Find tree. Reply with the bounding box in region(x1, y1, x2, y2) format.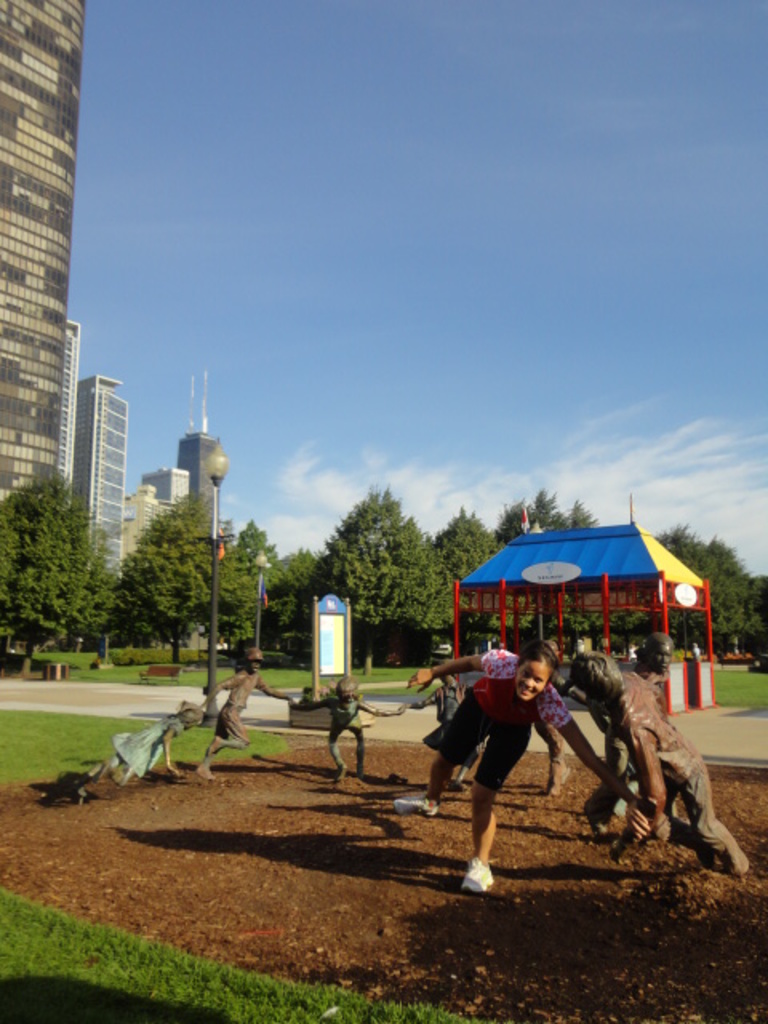
region(434, 504, 528, 667).
